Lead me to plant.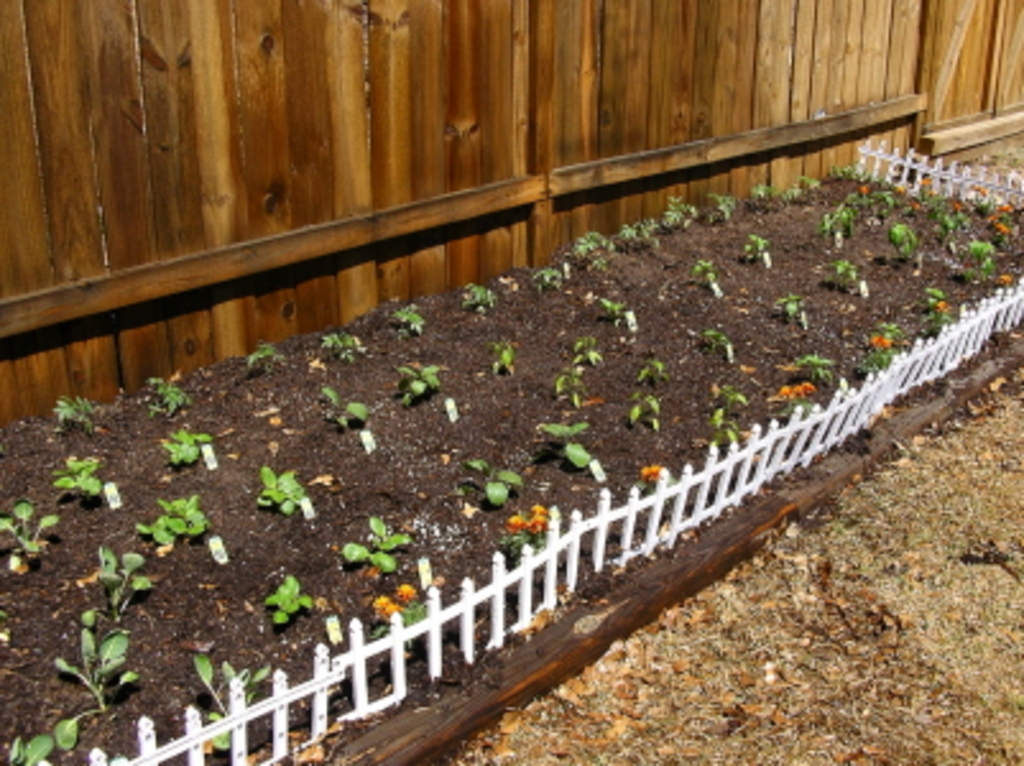
Lead to locate(968, 237, 996, 271).
